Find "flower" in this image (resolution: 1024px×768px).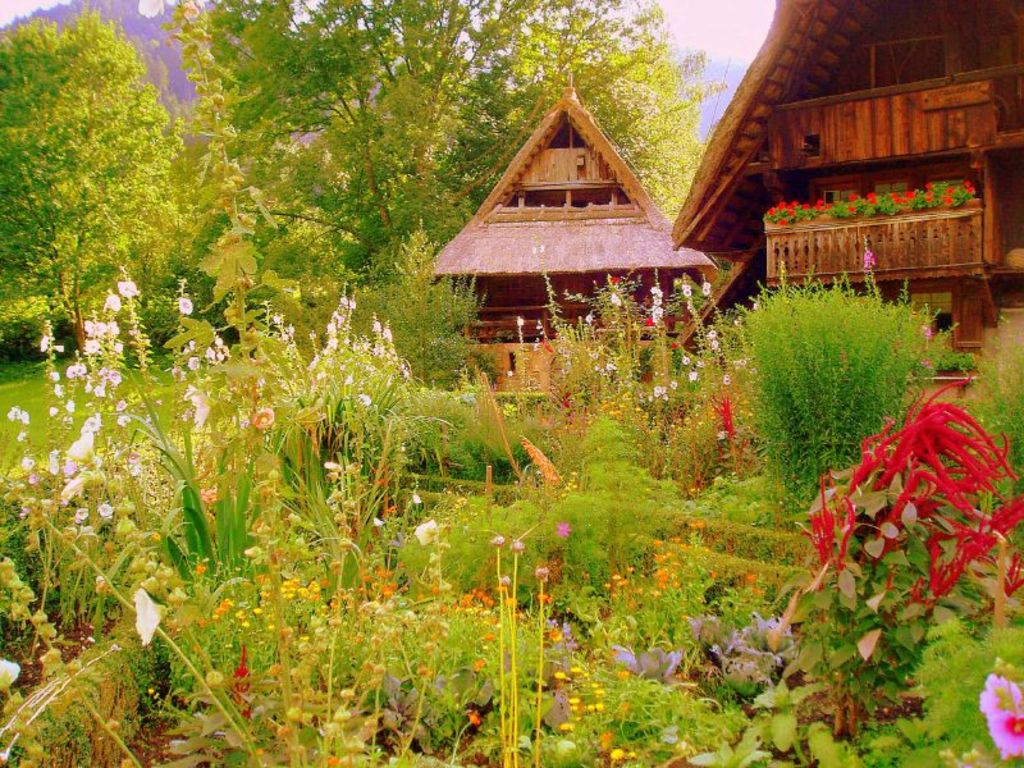
x1=978 y1=675 x2=1023 y2=760.
